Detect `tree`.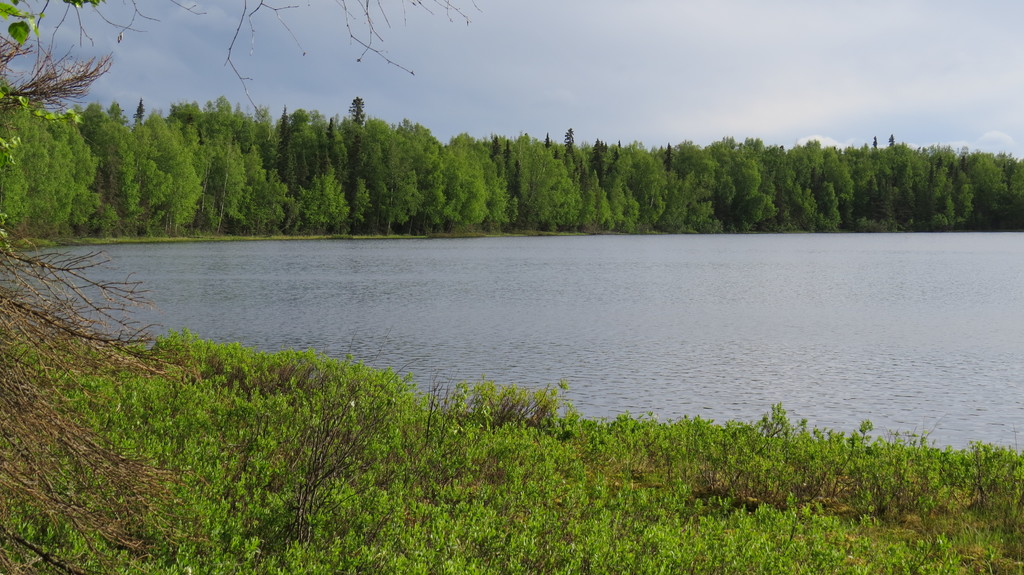
Detected at Rect(173, 100, 207, 152).
